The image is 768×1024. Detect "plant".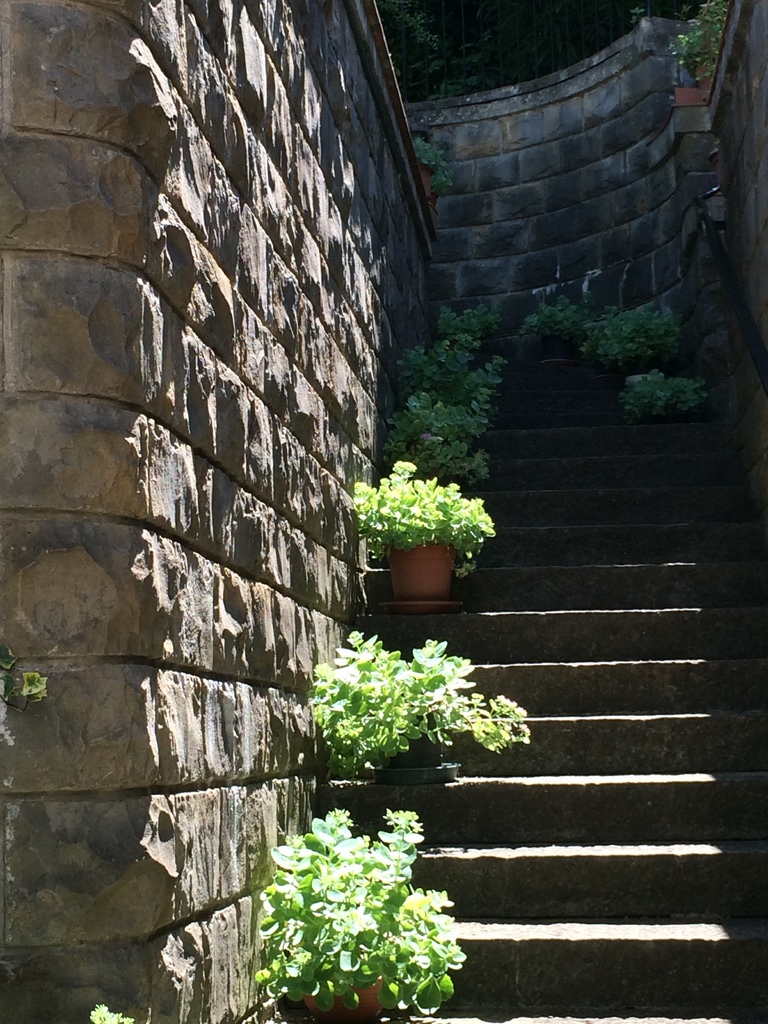
Detection: [86, 998, 138, 1023].
